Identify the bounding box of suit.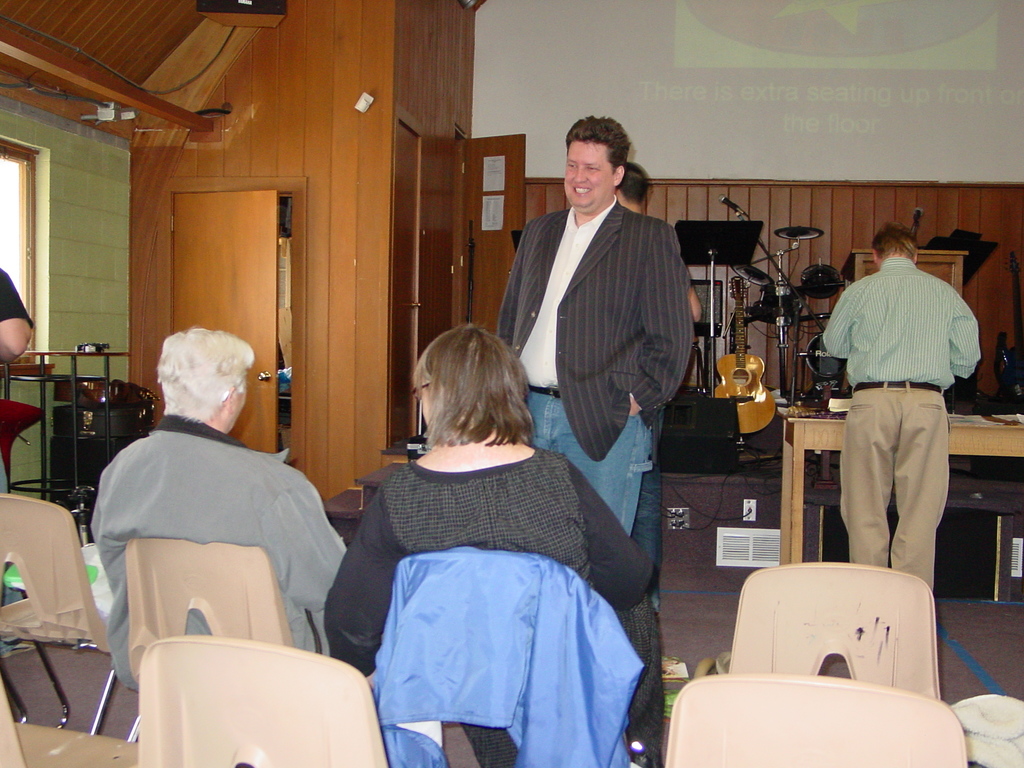
BBox(494, 207, 695, 460).
